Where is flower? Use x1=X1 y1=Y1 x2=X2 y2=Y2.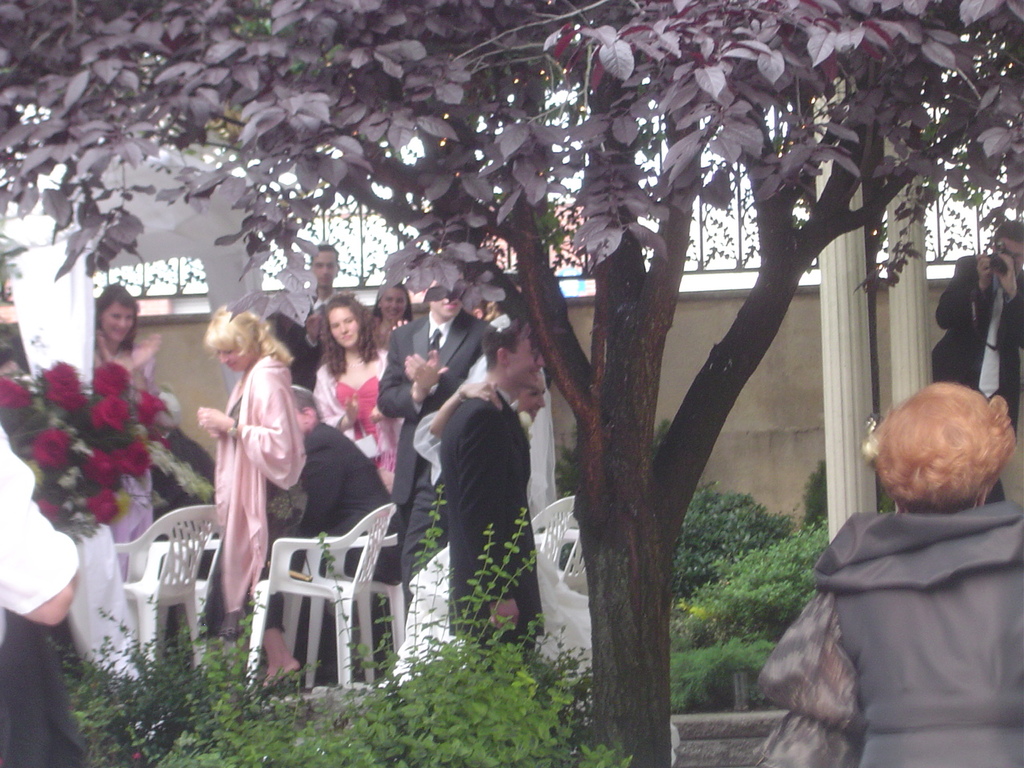
x1=86 y1=489 x2=115 y2=526.
